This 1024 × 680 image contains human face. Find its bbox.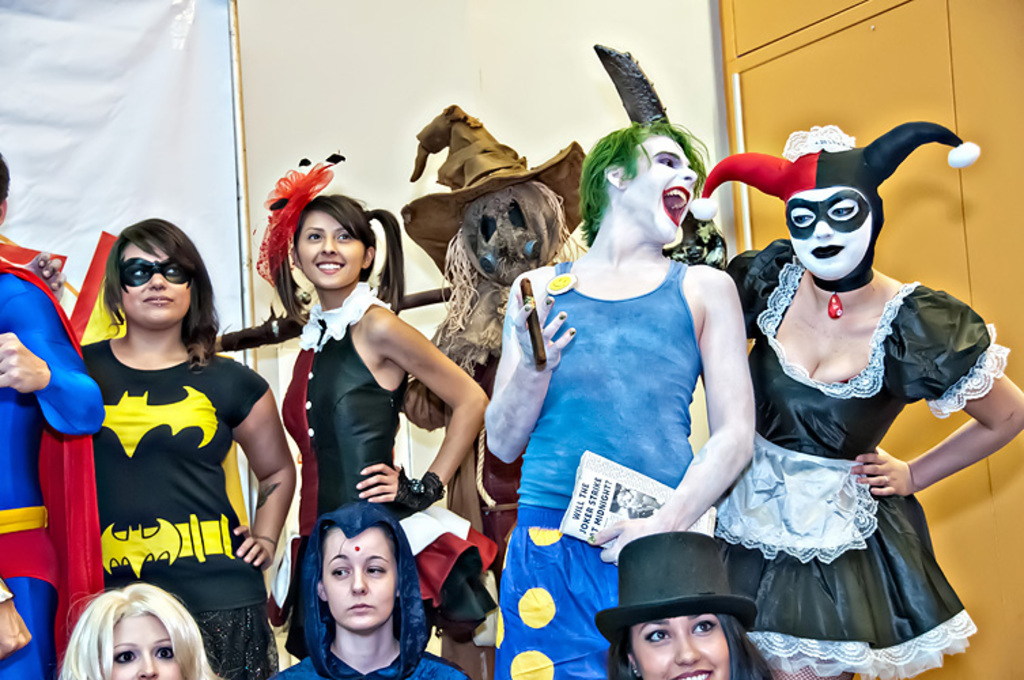
<region>785, 189, 876, 283</region>.
